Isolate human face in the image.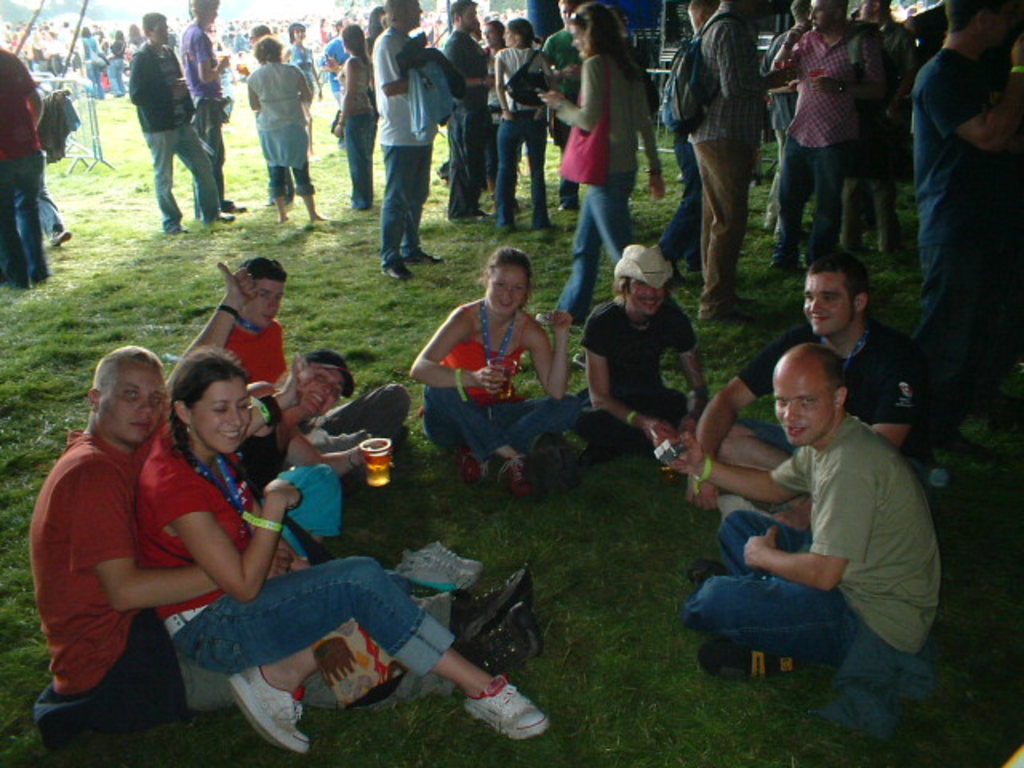
Isolated region: (798, 270, 854, 339).
